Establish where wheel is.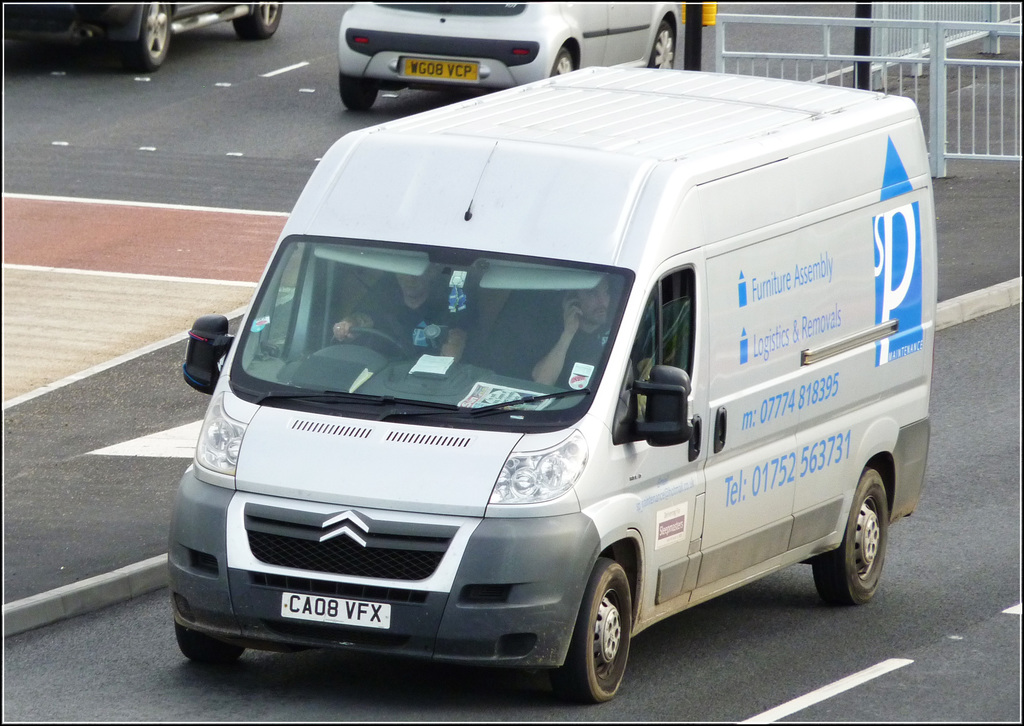
Established at l=556, t=569, r=647, b=704.
